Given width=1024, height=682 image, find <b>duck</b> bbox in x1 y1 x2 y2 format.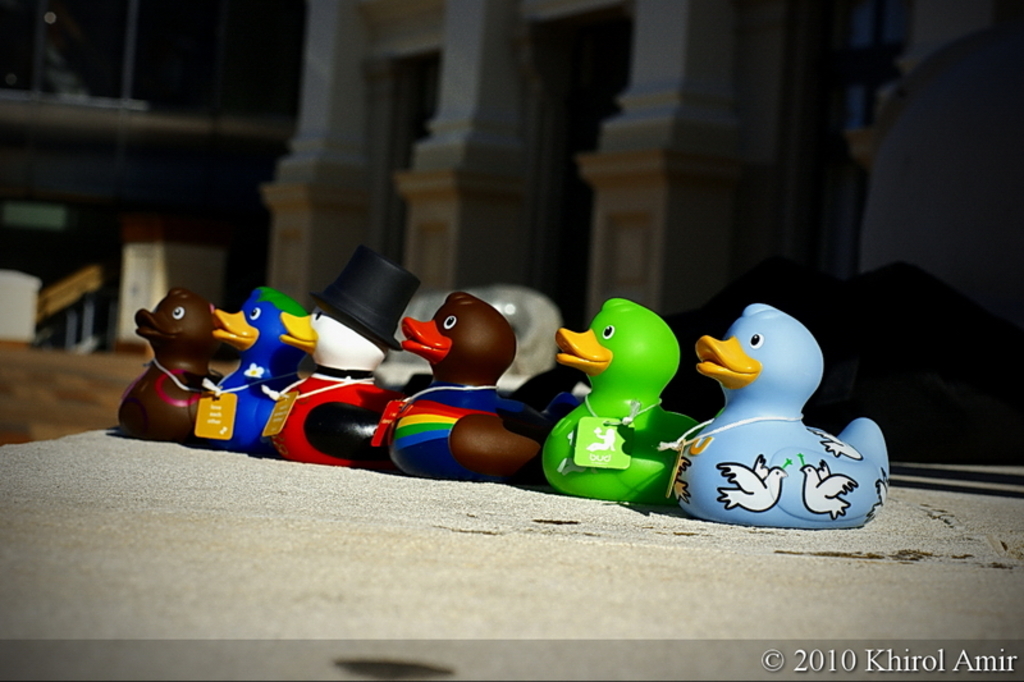
270 253 408 462.
